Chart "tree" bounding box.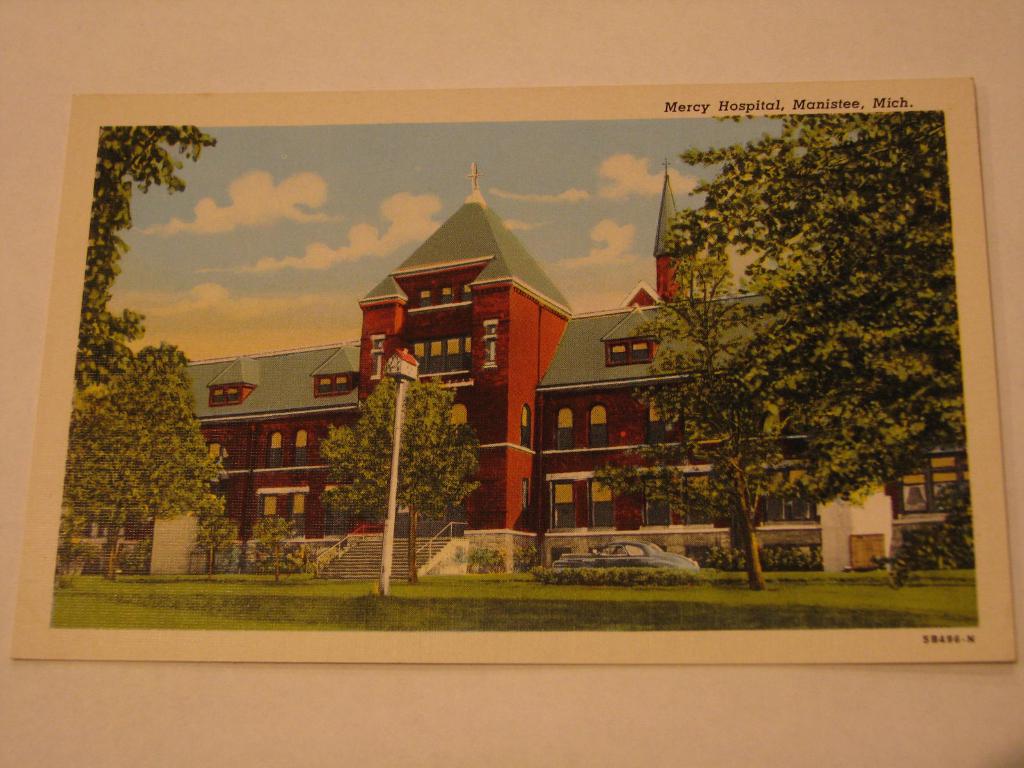
Charted: (321, 371, 483, 584).
